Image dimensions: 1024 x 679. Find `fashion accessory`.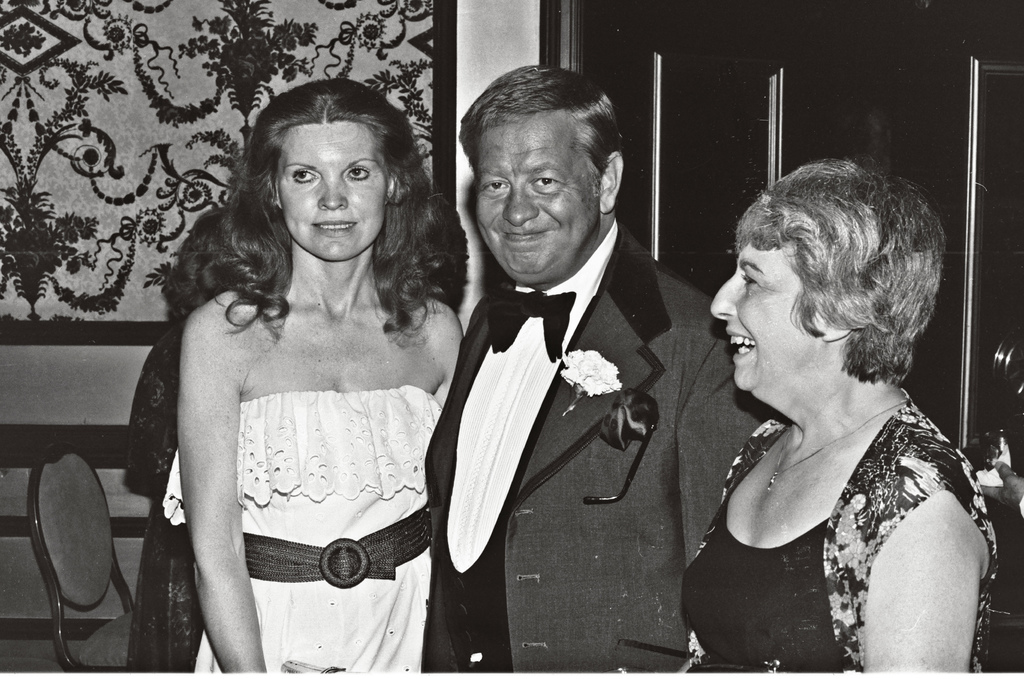
(235, 529, 425, 590).
